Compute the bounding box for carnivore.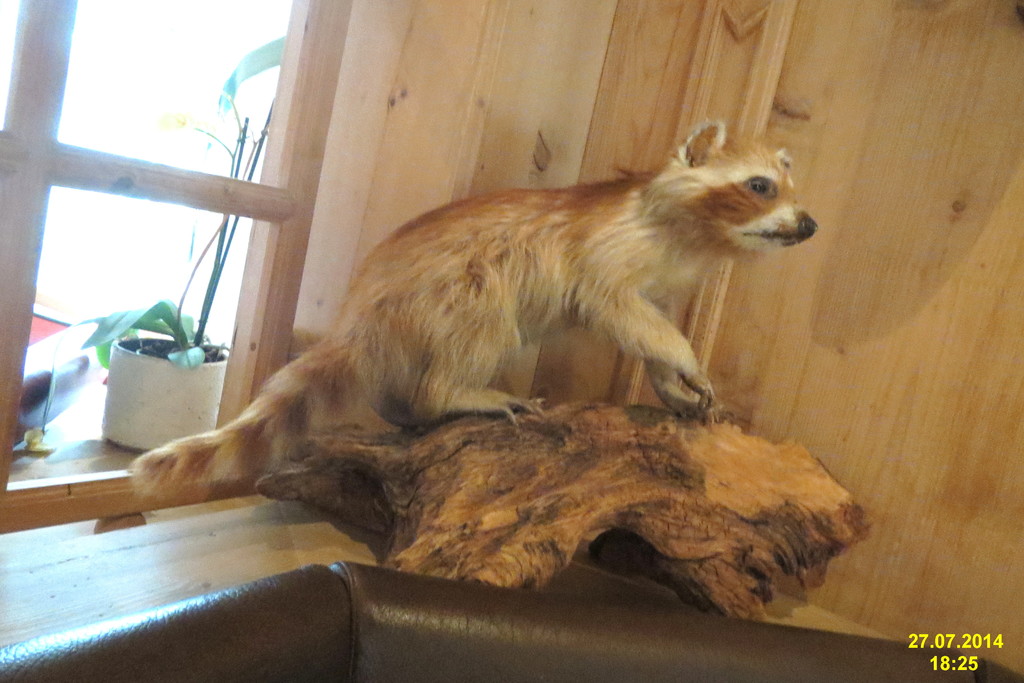
select_region(126, 121, 795, 520).
